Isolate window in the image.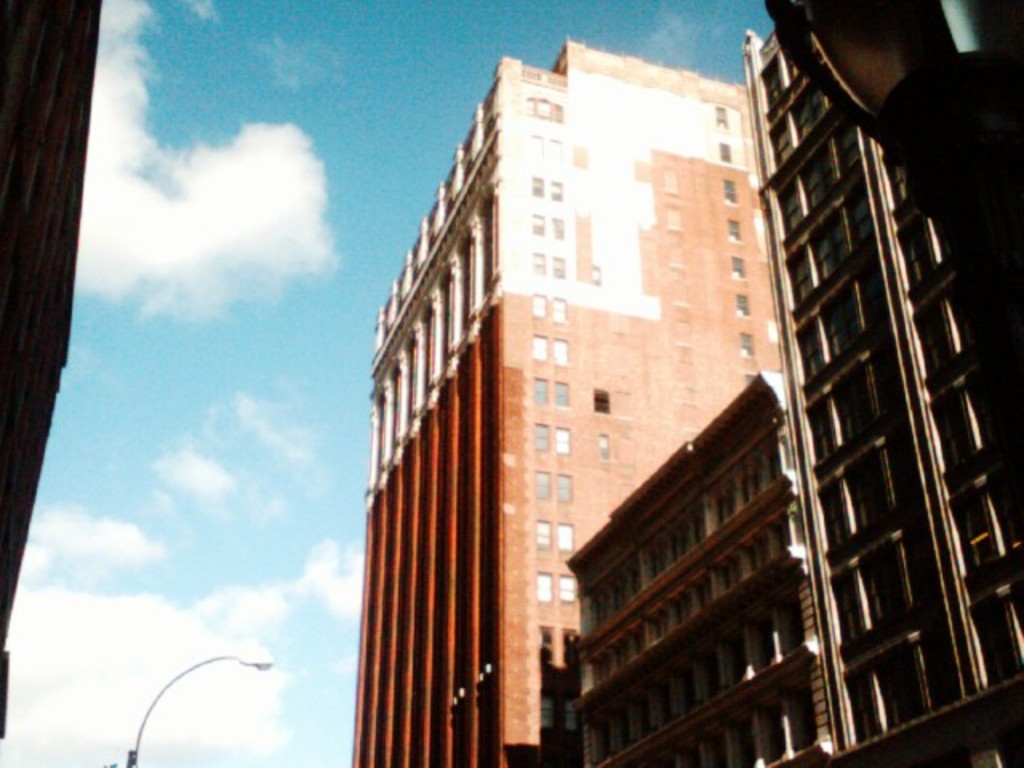
Isolated region: <region>554, 339, 573, 363</region>.
